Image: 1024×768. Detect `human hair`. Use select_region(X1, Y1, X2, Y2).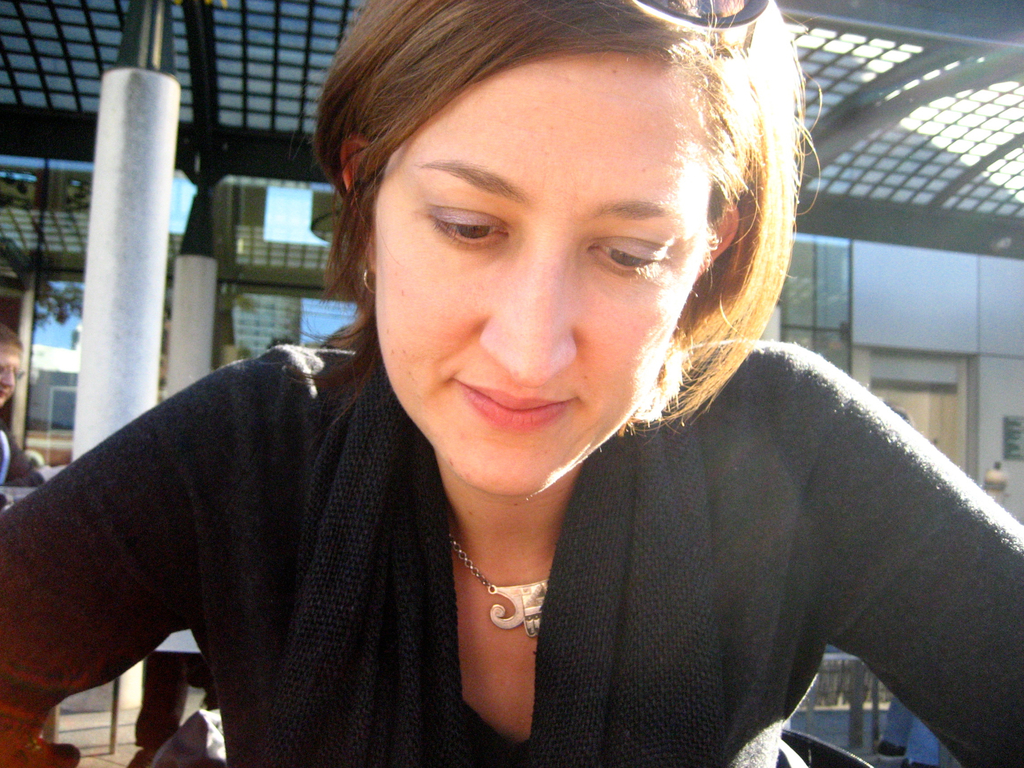
select_region(0, 326, 24, 353).
